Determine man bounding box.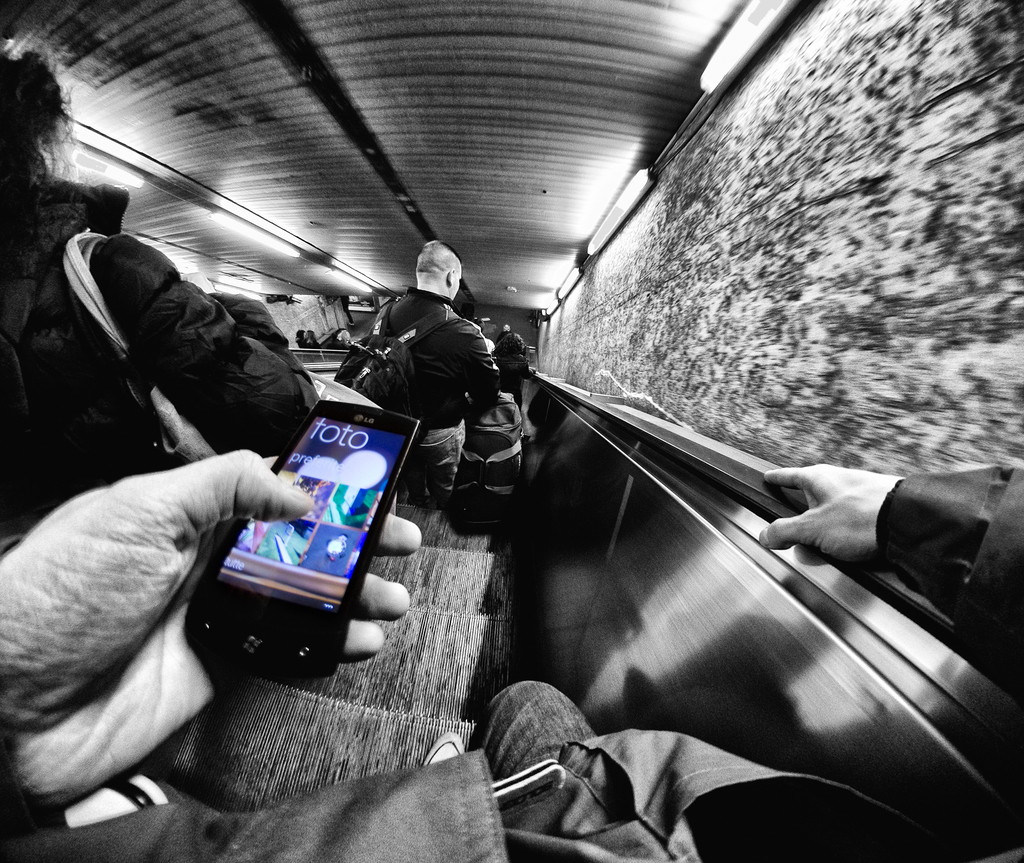
Determined: rect(344, 246, 497, 496).
